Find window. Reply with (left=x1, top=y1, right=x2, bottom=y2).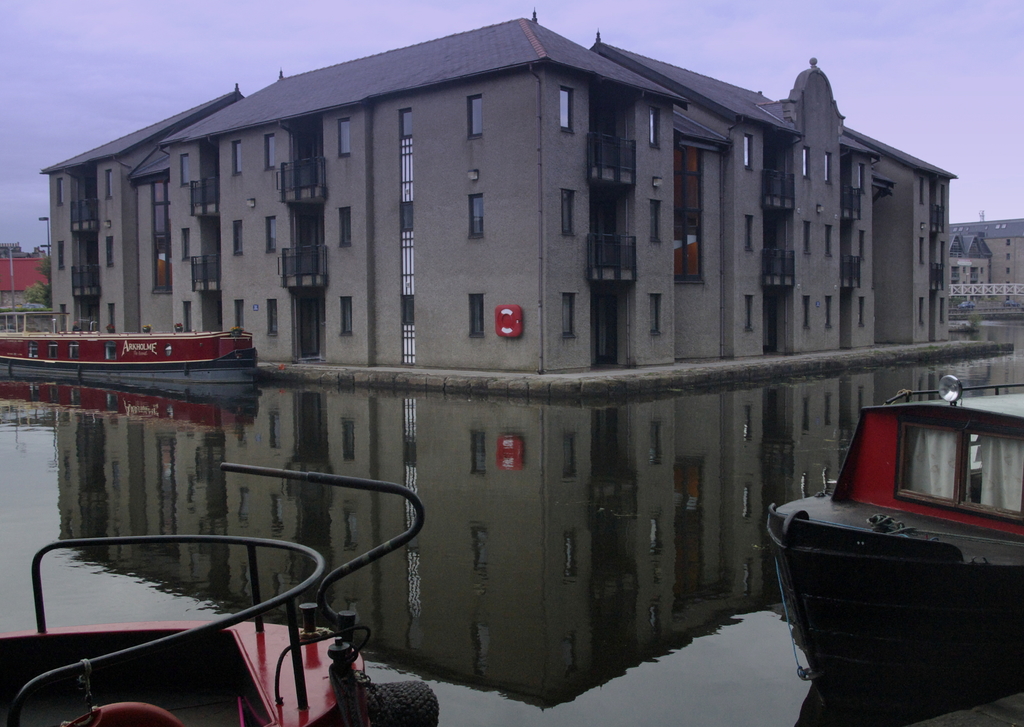
(left=232, top=220, right=241, bottom=254).
